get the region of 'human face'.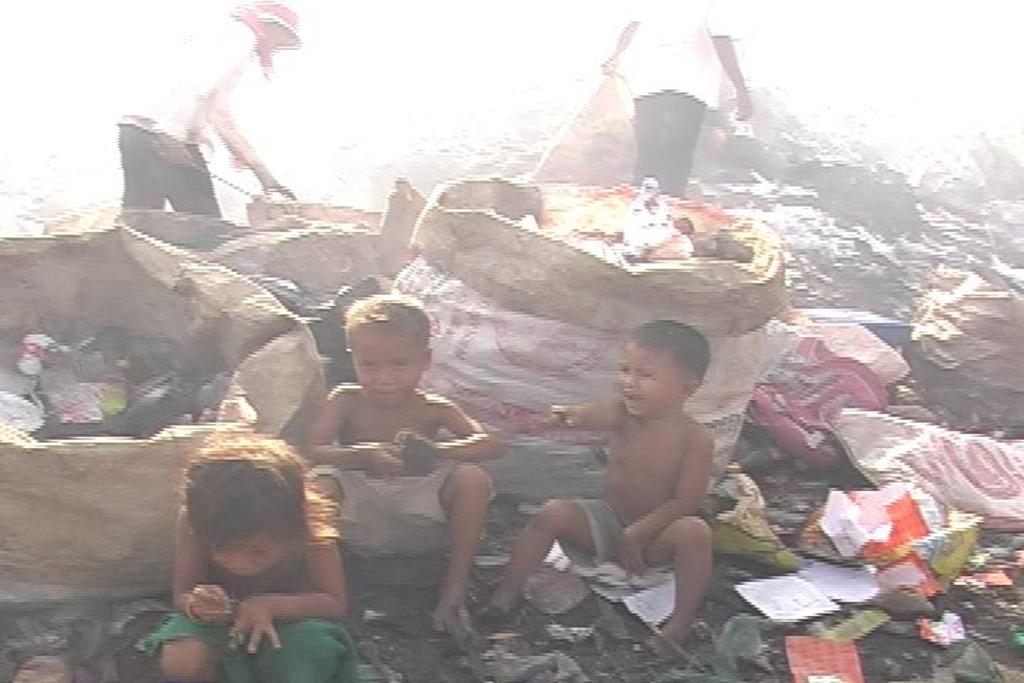
[x1=206, y1=531, x2=277, y2=573].
